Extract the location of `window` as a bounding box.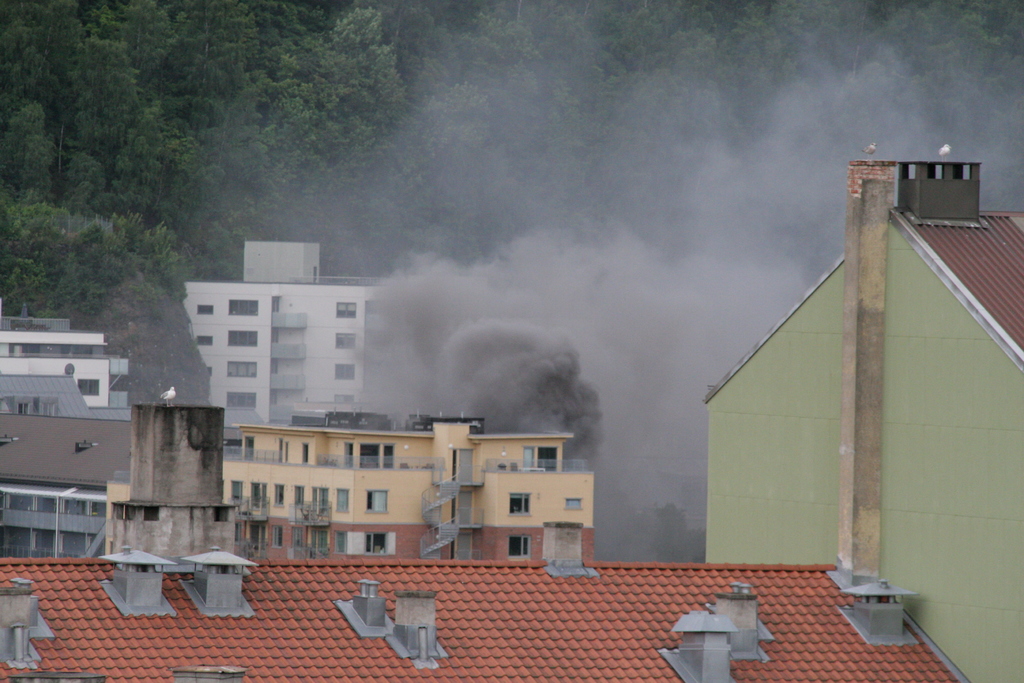
BBox(334, 300, 358, 319).
